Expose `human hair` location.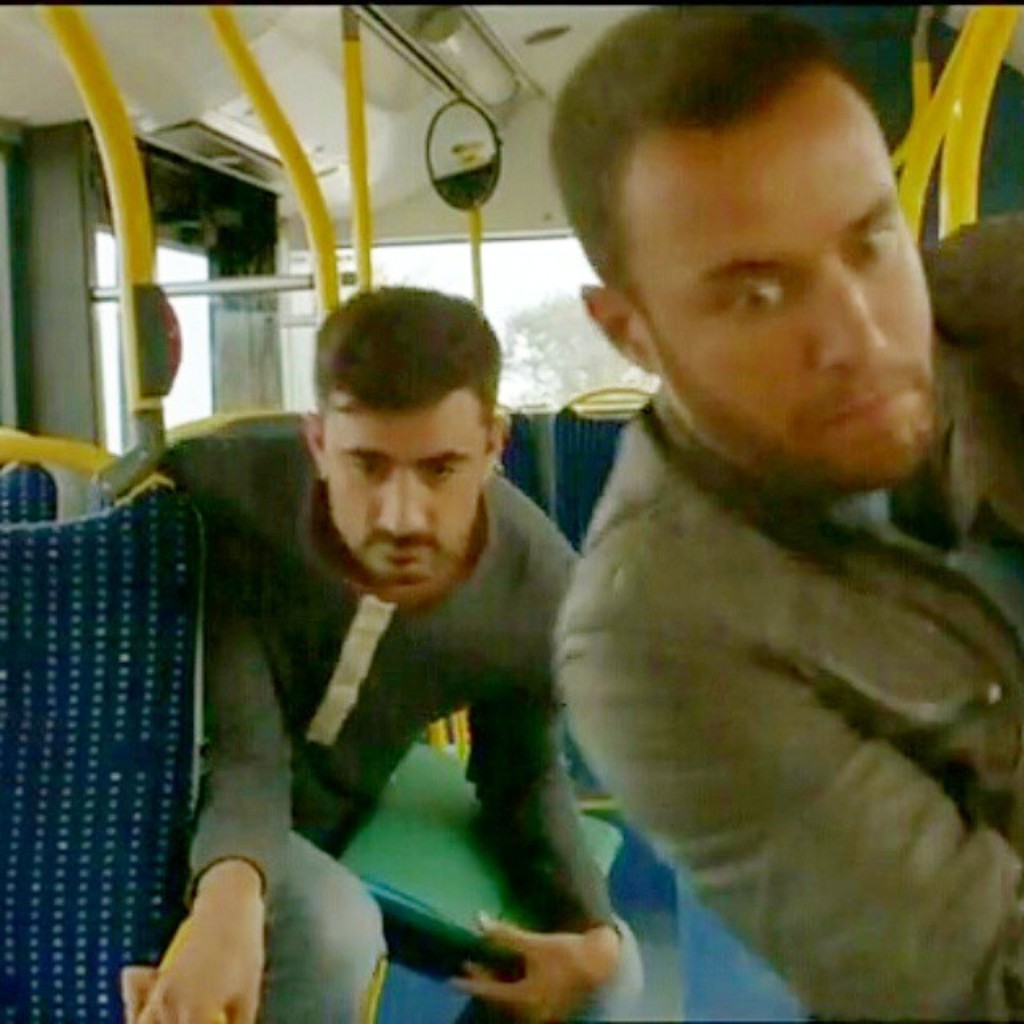
Exposed at bbox=[565, 22, 926, 381].
